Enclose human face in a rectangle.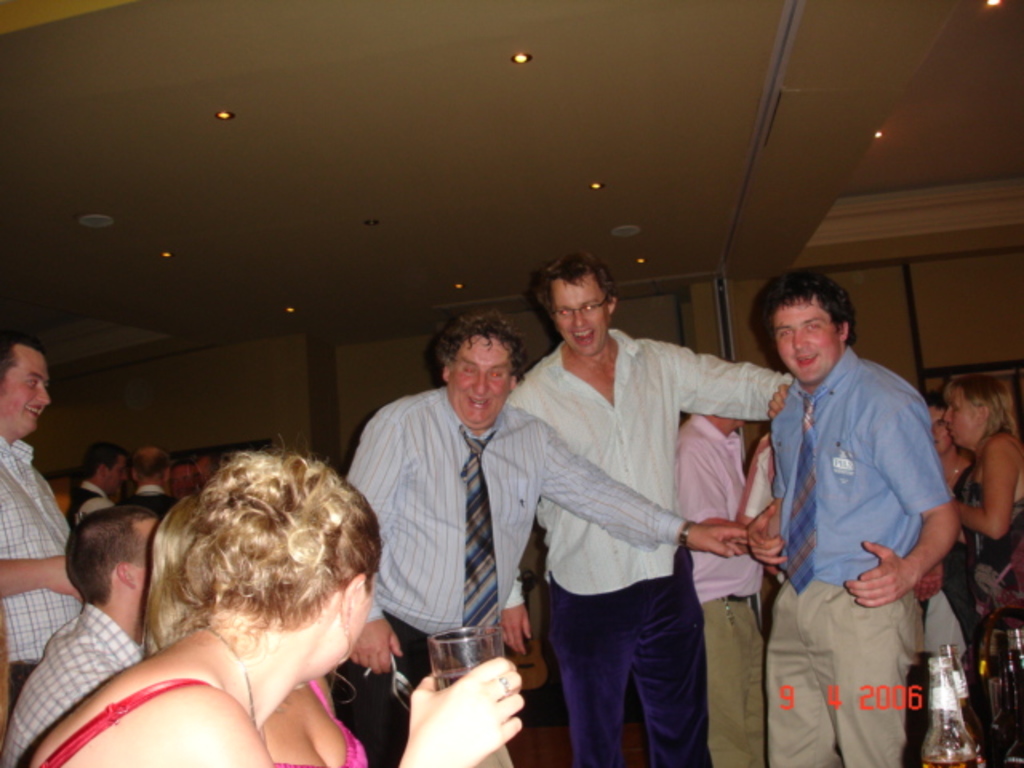
448,338,512,426.
